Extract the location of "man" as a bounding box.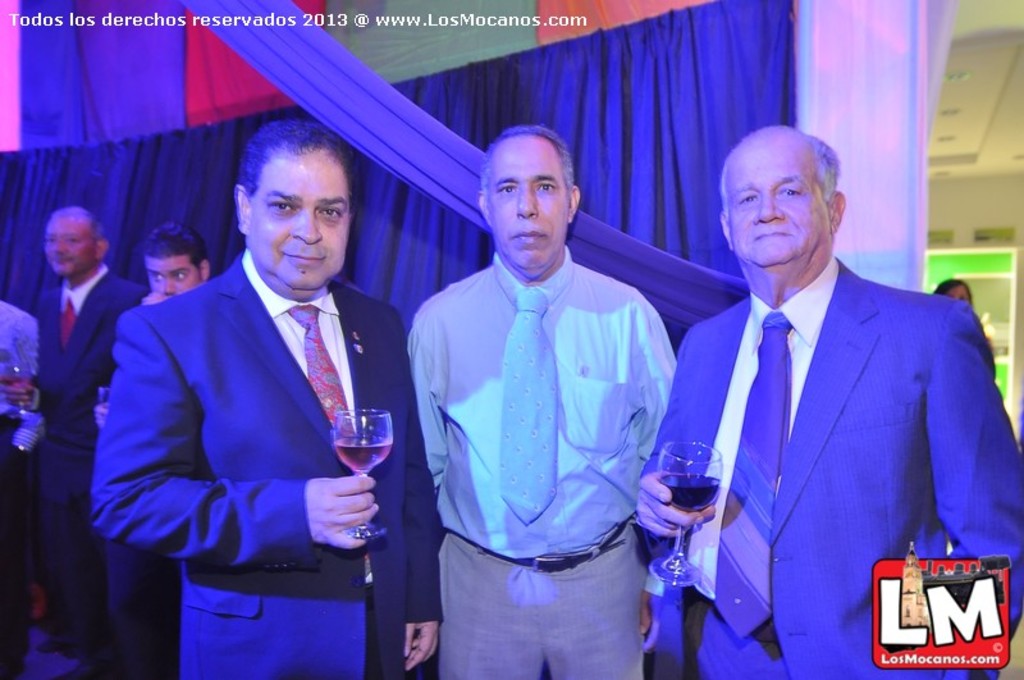
636/118/1023/679.
